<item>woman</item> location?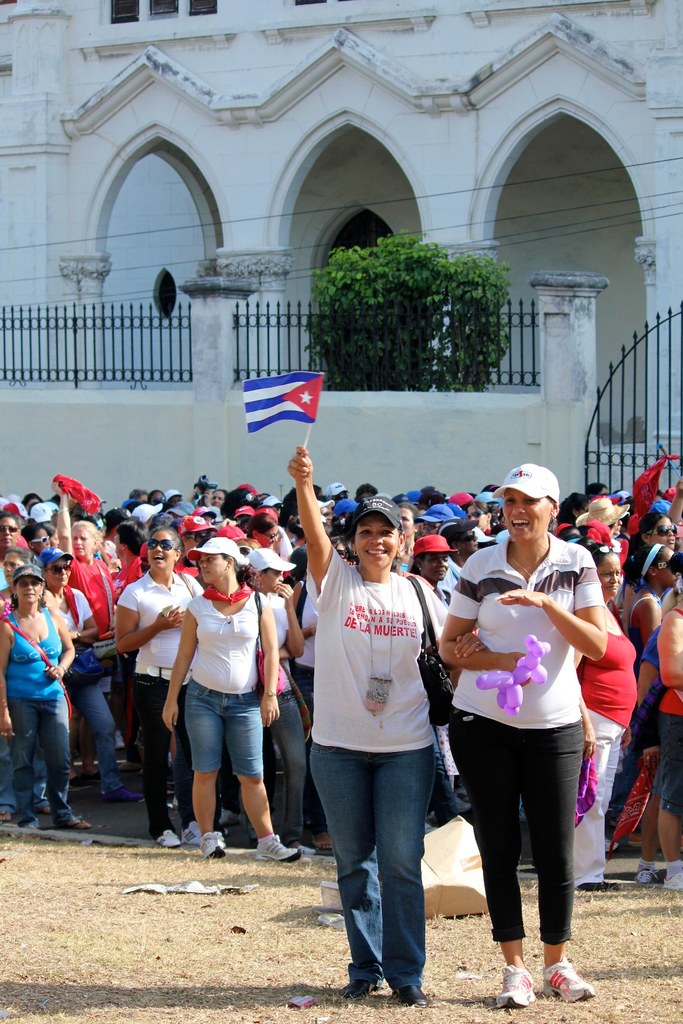
571/541/639/887
